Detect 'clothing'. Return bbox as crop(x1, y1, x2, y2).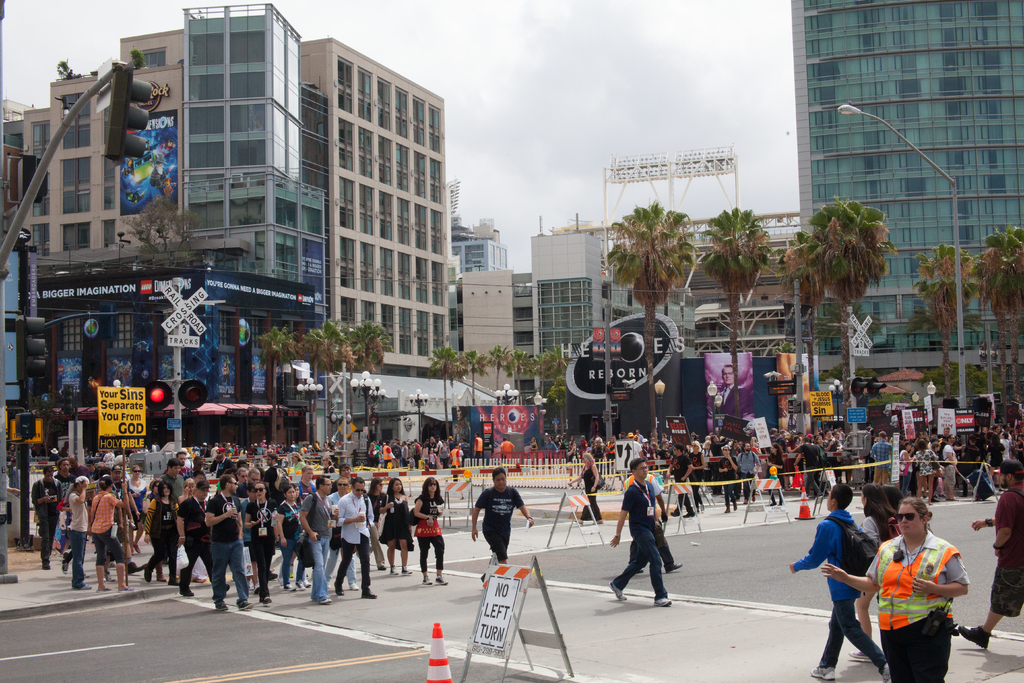
crop(993, 481, 1023, 619).
